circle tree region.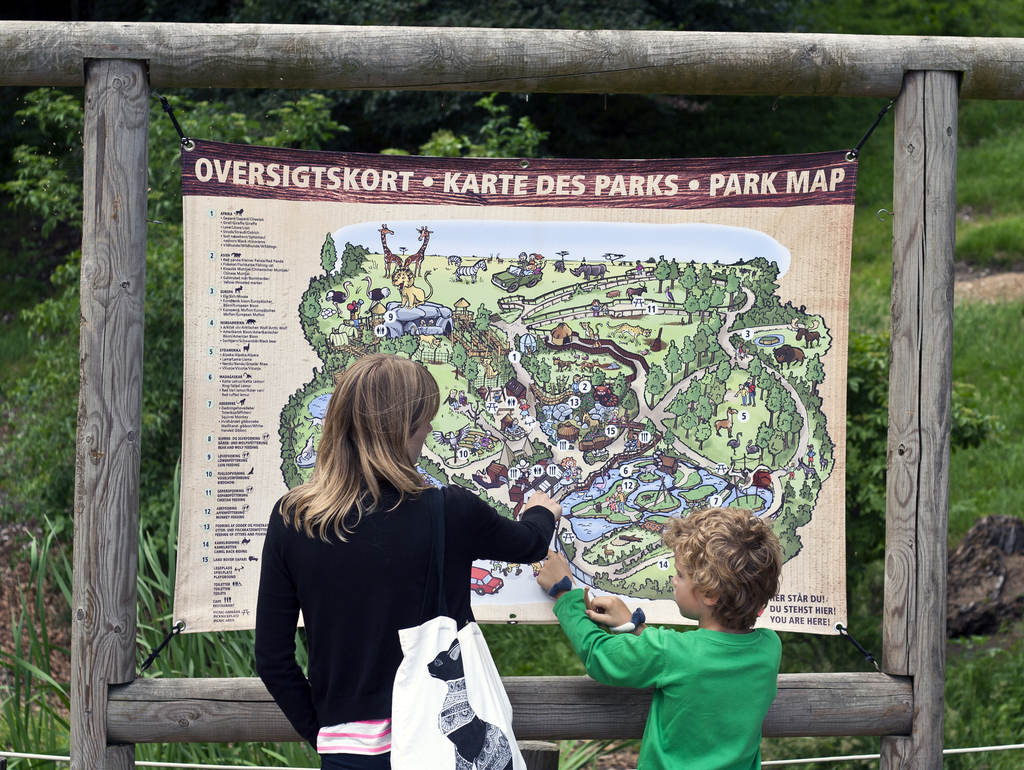
Region: <region>694, 327, 709, 364</region>.
